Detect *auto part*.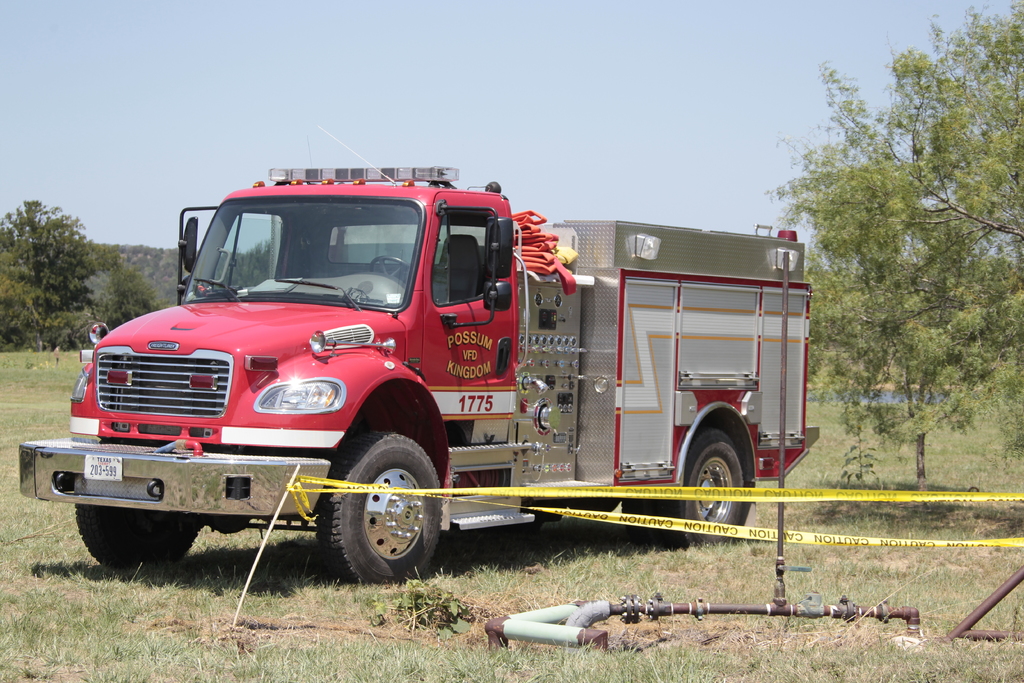
Detected at left=316, top=427, right=444, bottom=586.
